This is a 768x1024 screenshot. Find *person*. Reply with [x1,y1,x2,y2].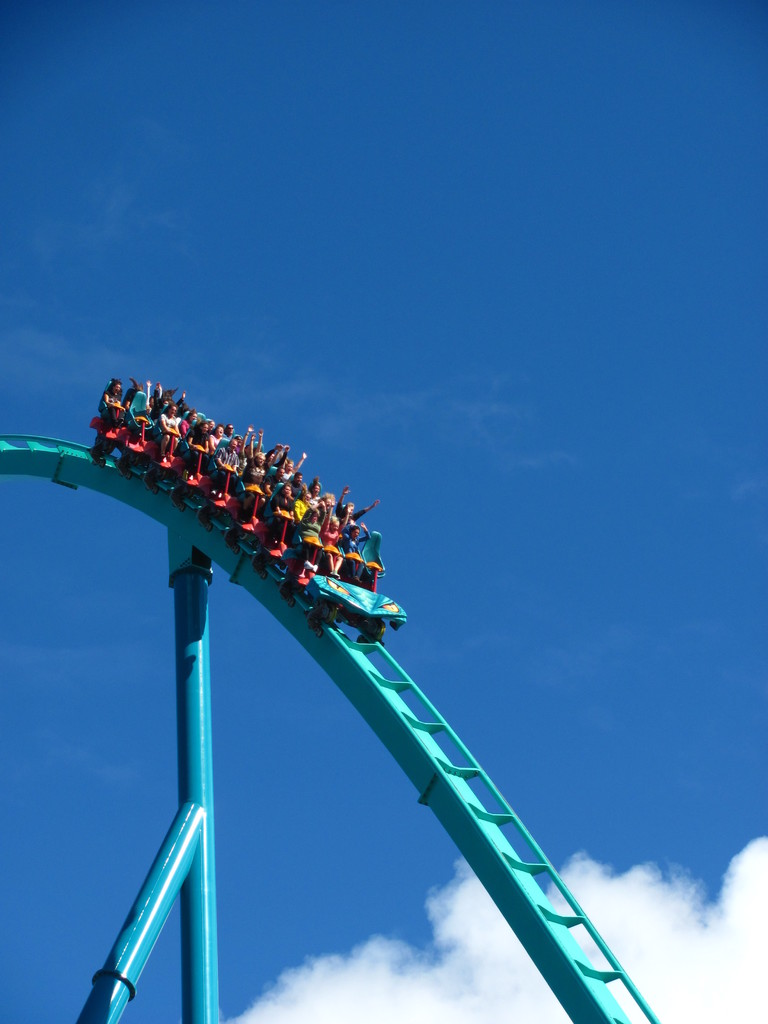
[245,456,269,512].
